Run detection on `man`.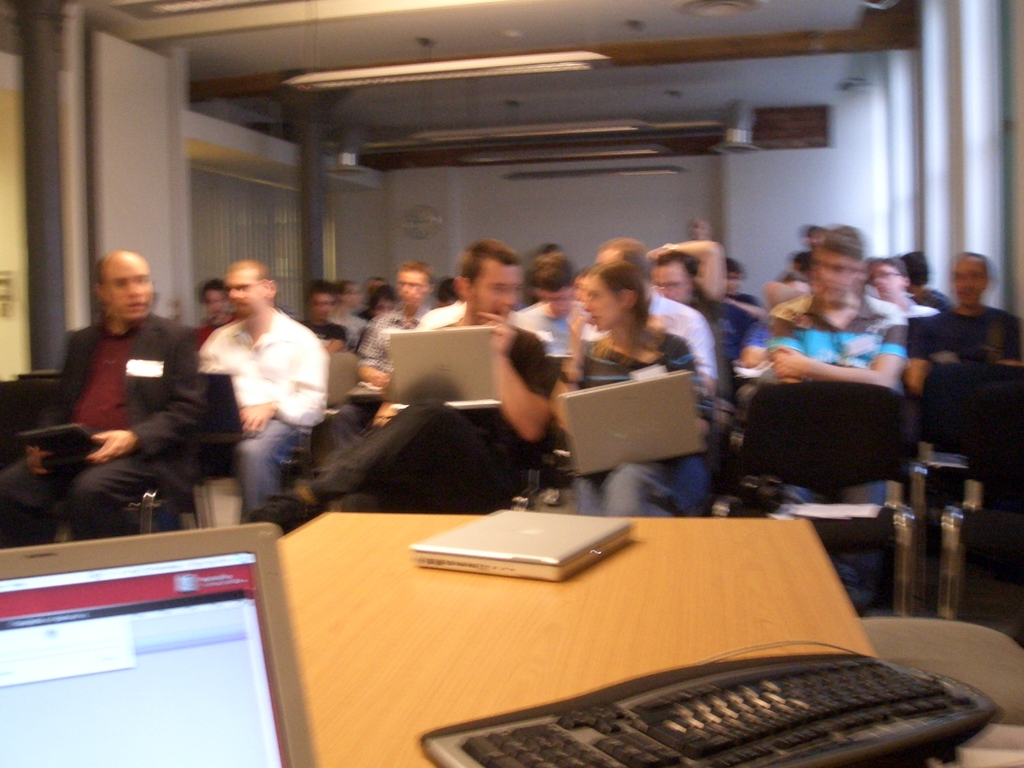
Result: bbox(640, 236, 730, 511).
